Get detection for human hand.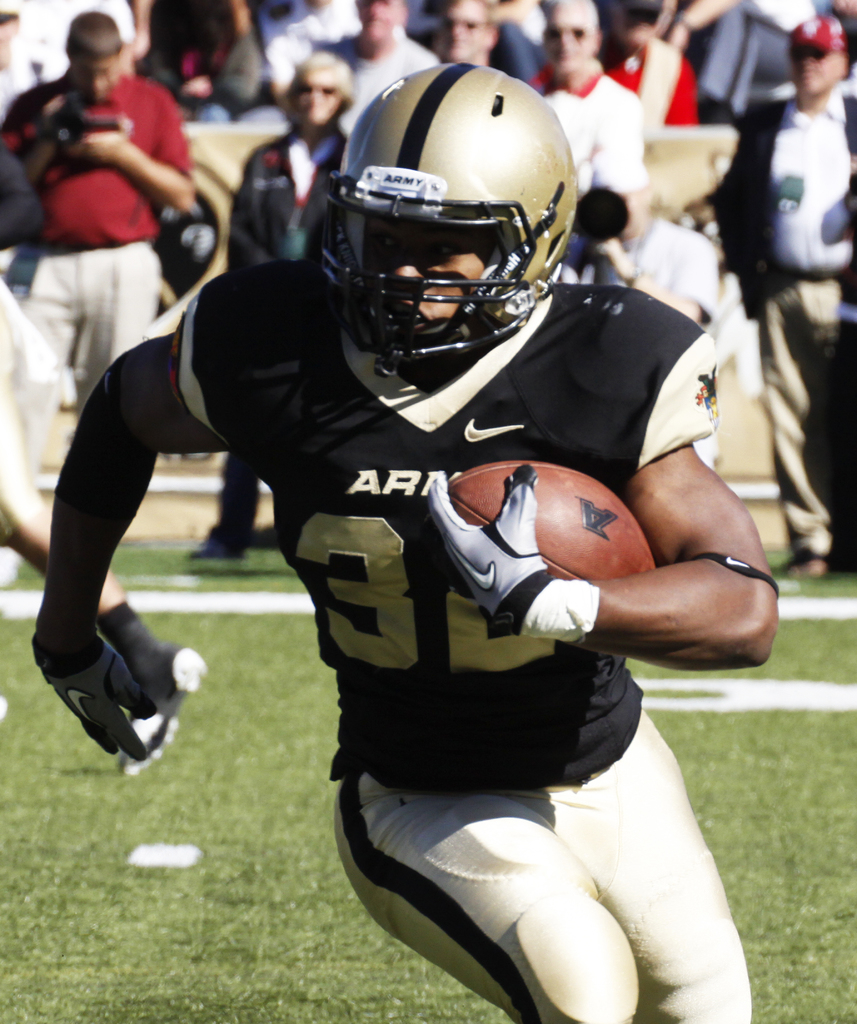
Detection: {"x1": 597, "y1": 234, "x2": 635, "y2": 282}.
